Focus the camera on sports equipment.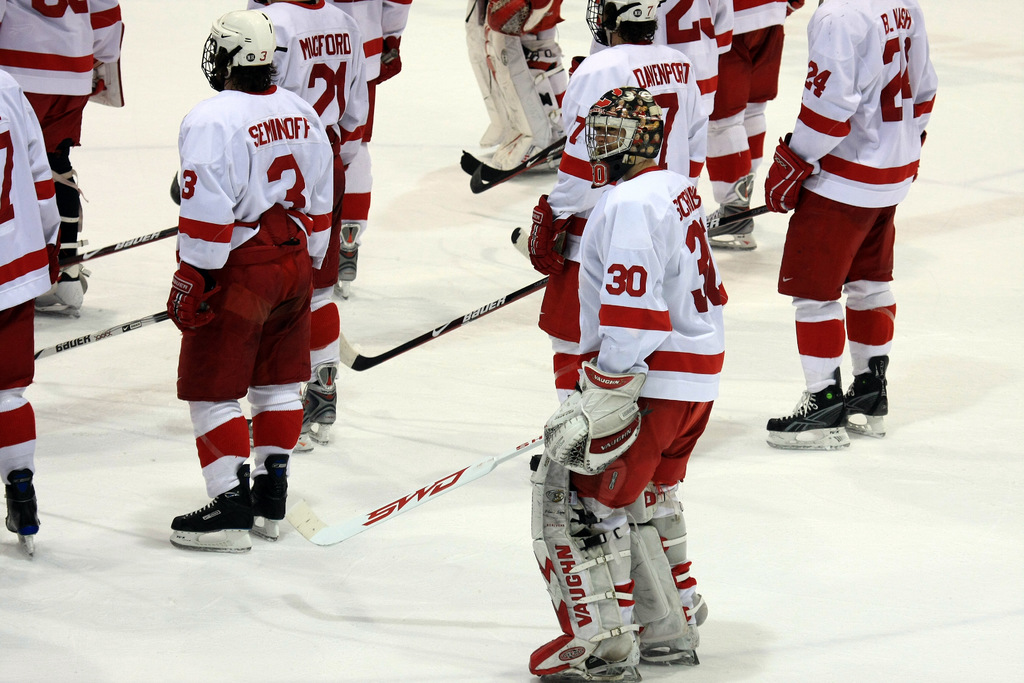
Focus region: locate(166, 266, 220, 332).
